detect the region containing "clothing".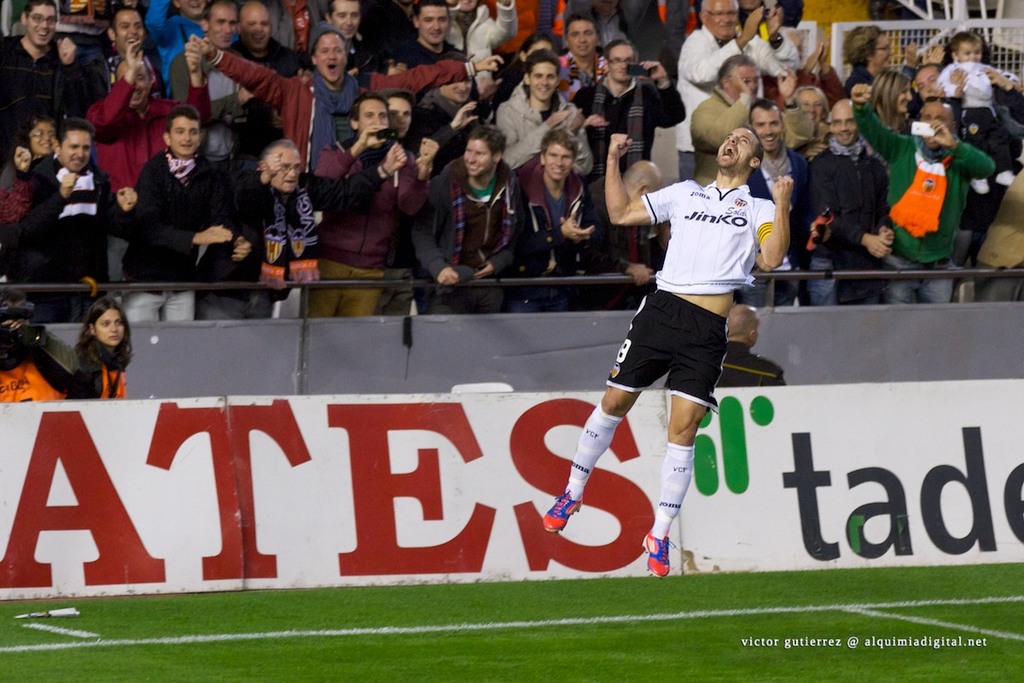
l=748, t=147, r=807, b=305.
